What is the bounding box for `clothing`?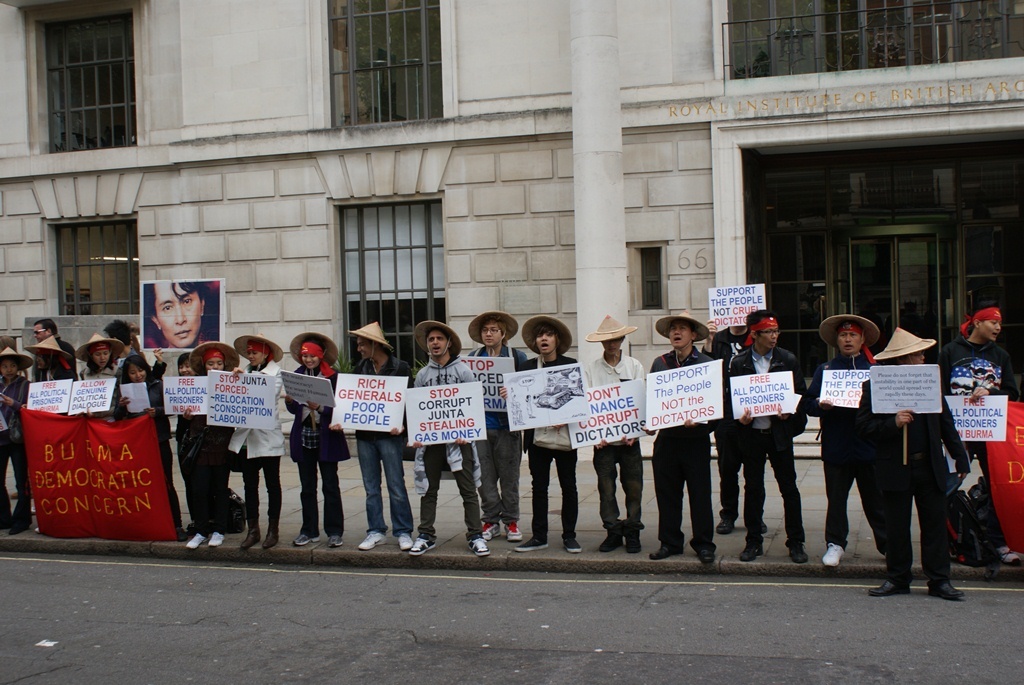
352, 361, 412, 441.
